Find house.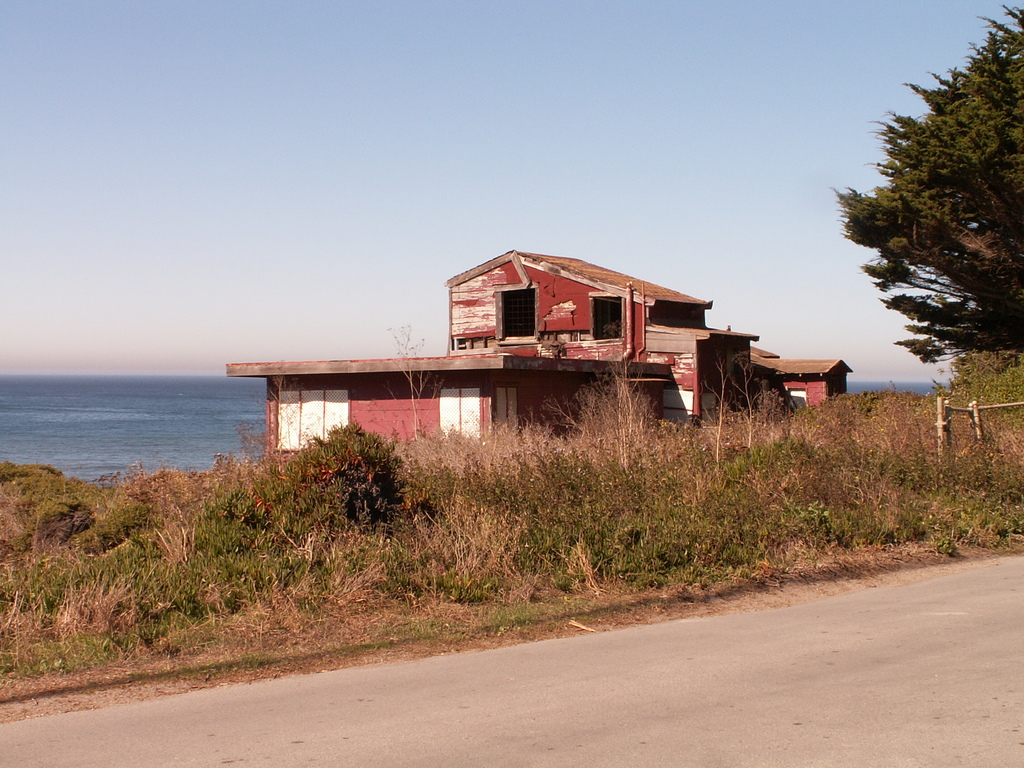
[x1=348, y1=247, x2=767, y2=452].
